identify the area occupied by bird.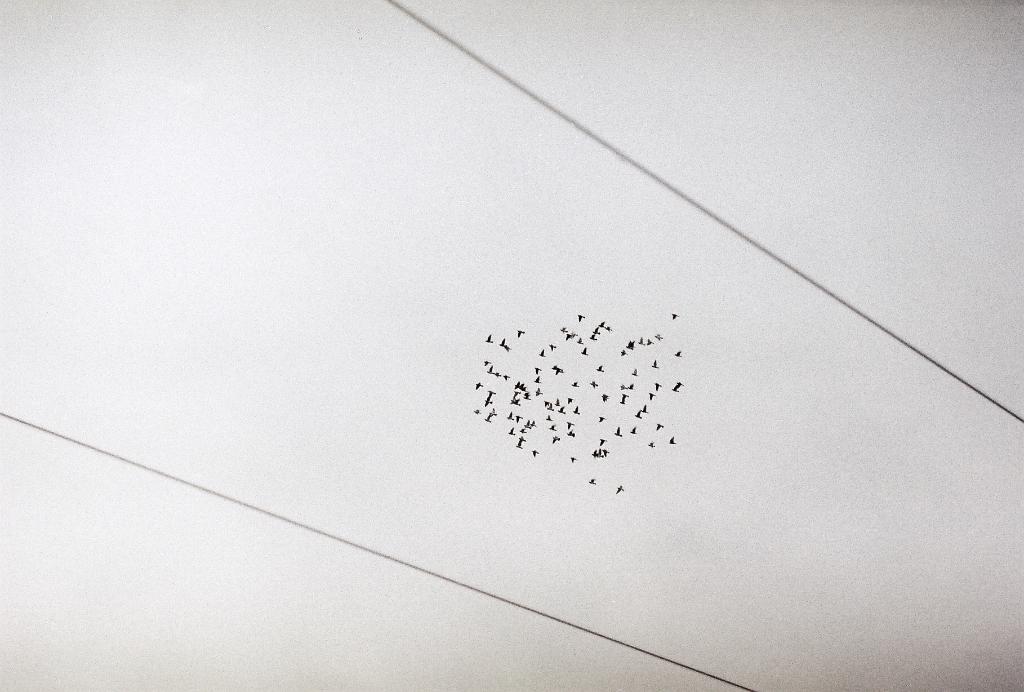
Area: x1=656, y1=422, x2=664, y2=431.
